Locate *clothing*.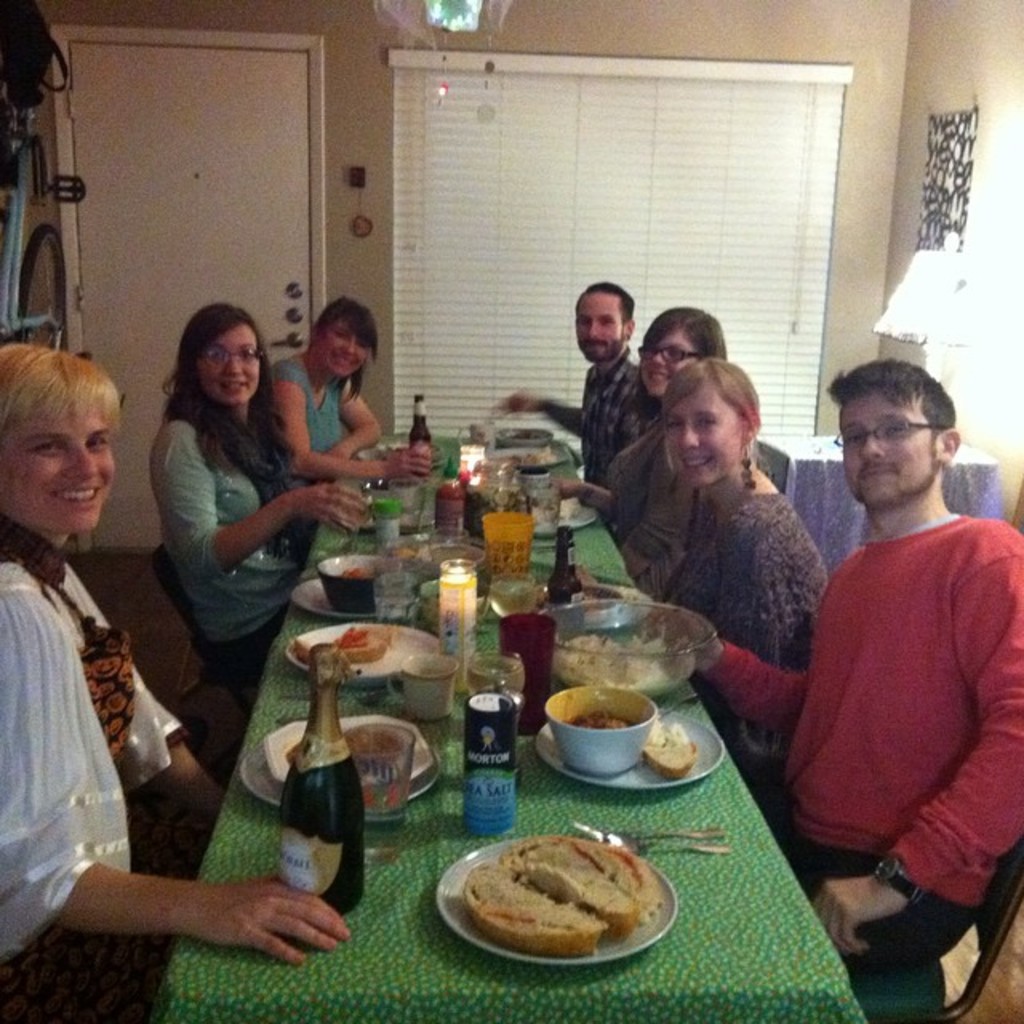
Bounding box: [left=0, top=522, right=187, bottom=1022].
